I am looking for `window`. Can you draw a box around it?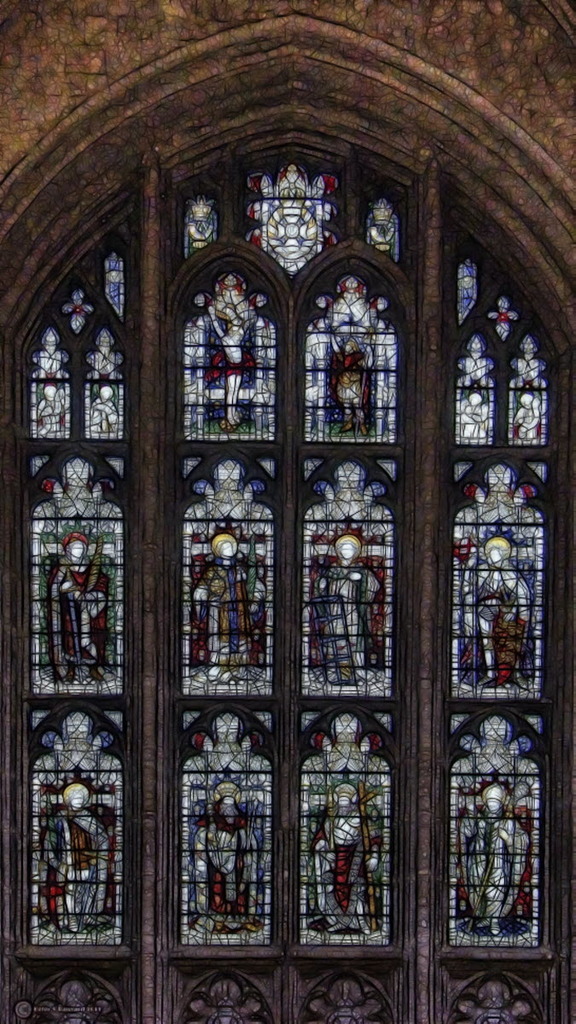
Sure, the bounding box is x1=0, y1=60, x2=575, y2=1023.
